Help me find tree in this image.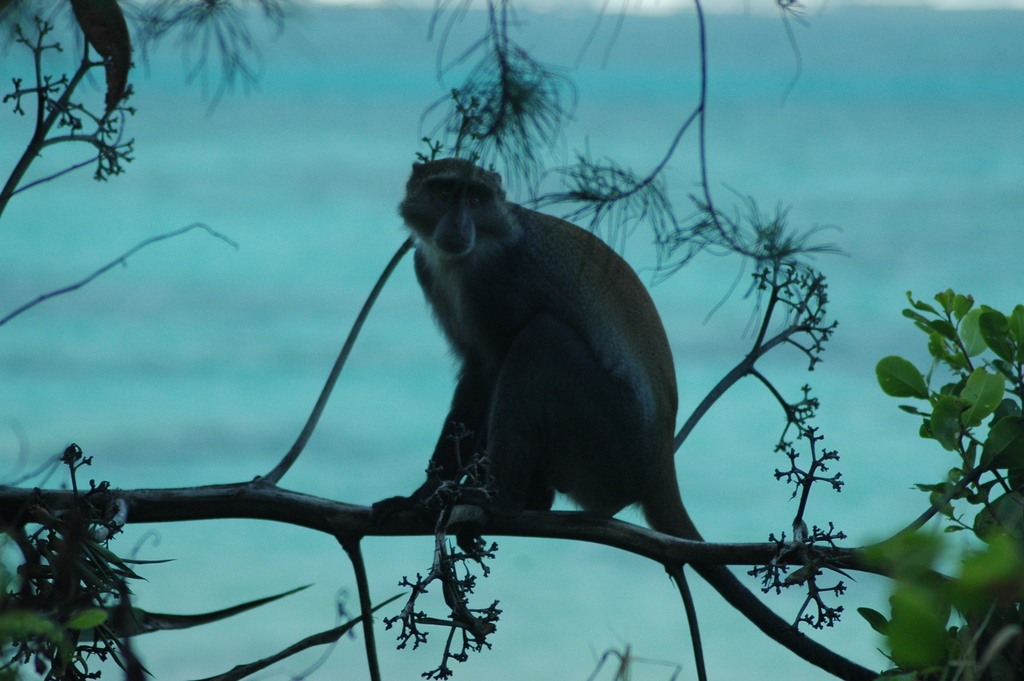
Found it: [0,0,1023,680].
